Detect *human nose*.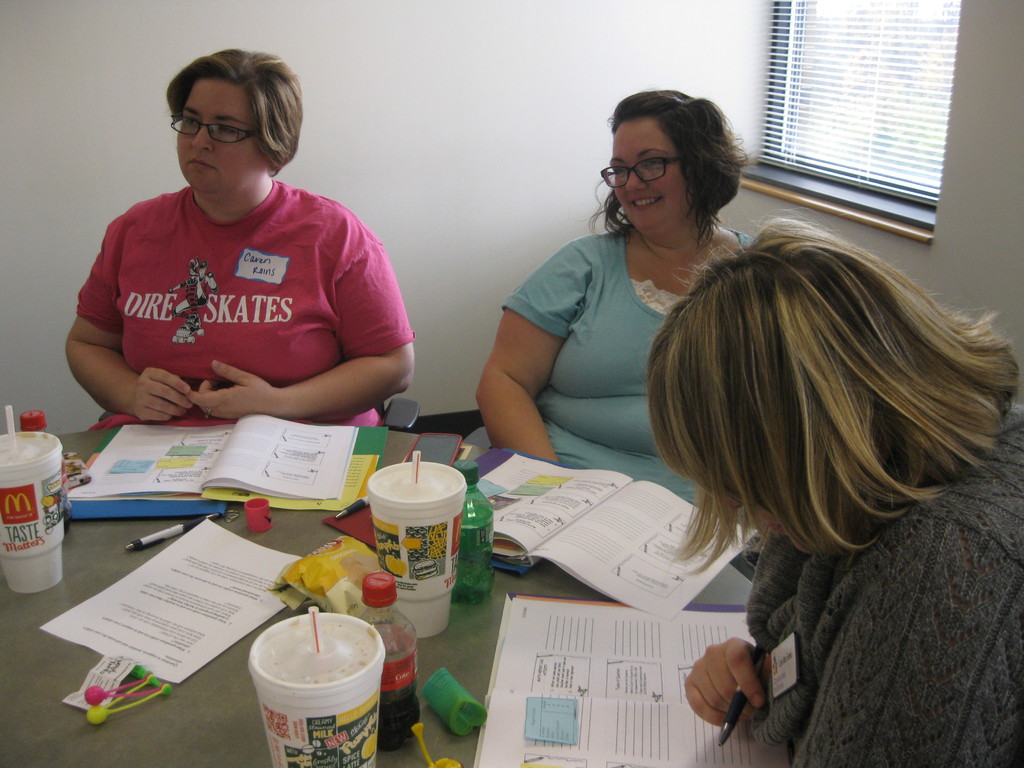
Detected at x1=191 y1=120 x2=214 y2=152.
